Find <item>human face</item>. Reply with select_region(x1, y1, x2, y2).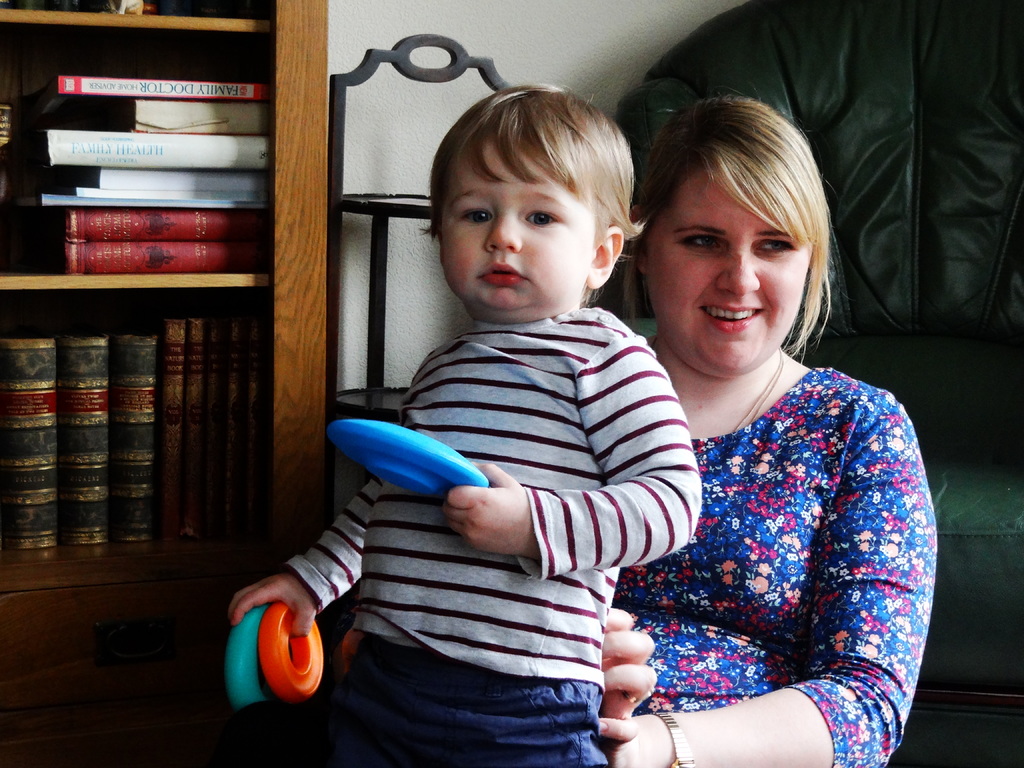
select_region(440, 134, 602, 328).
